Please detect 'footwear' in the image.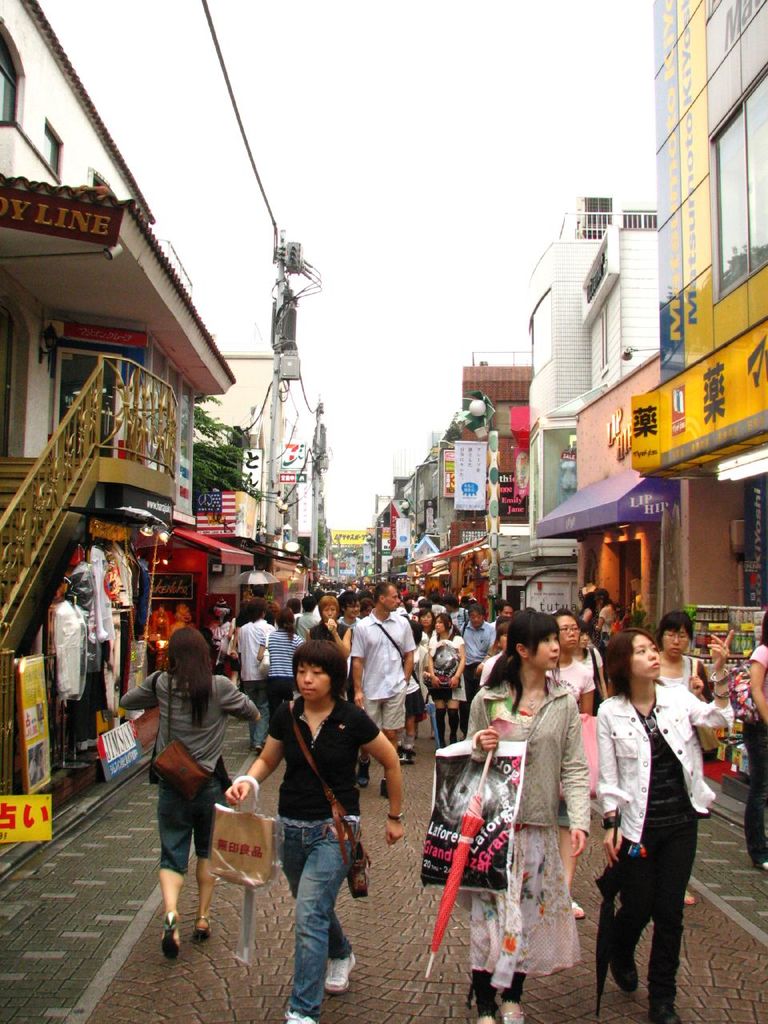
detection(572, 906, 586, 920).
